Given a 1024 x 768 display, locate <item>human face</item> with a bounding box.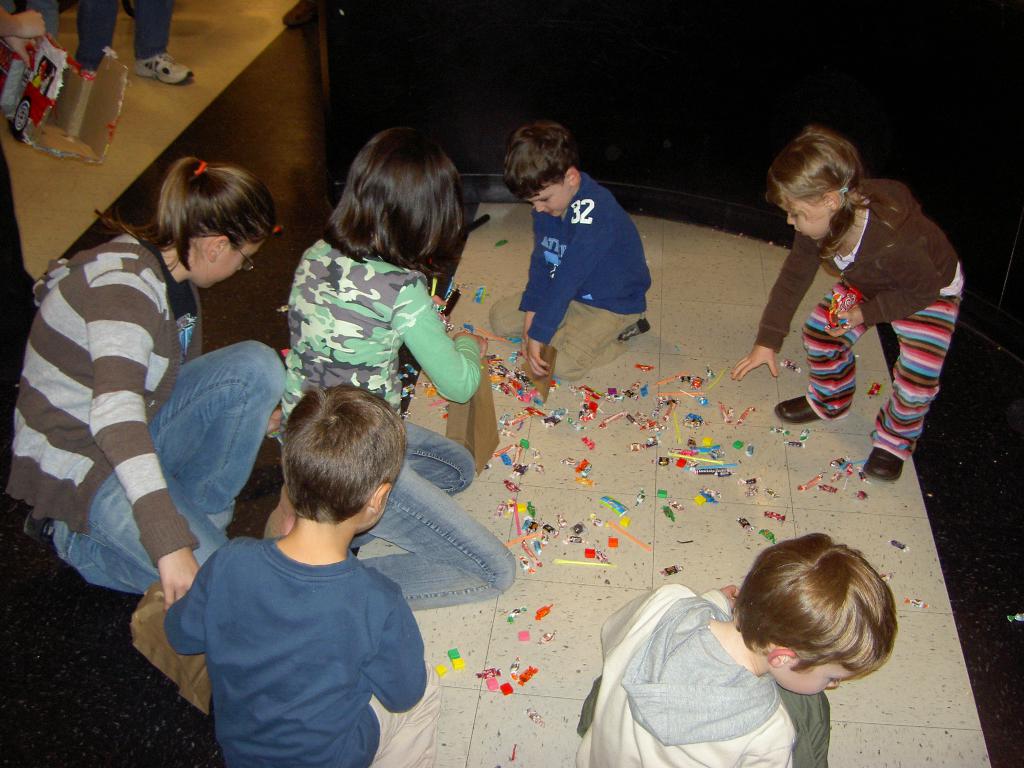
Located: x1=360, y1=493, x2=387, y2=531.
